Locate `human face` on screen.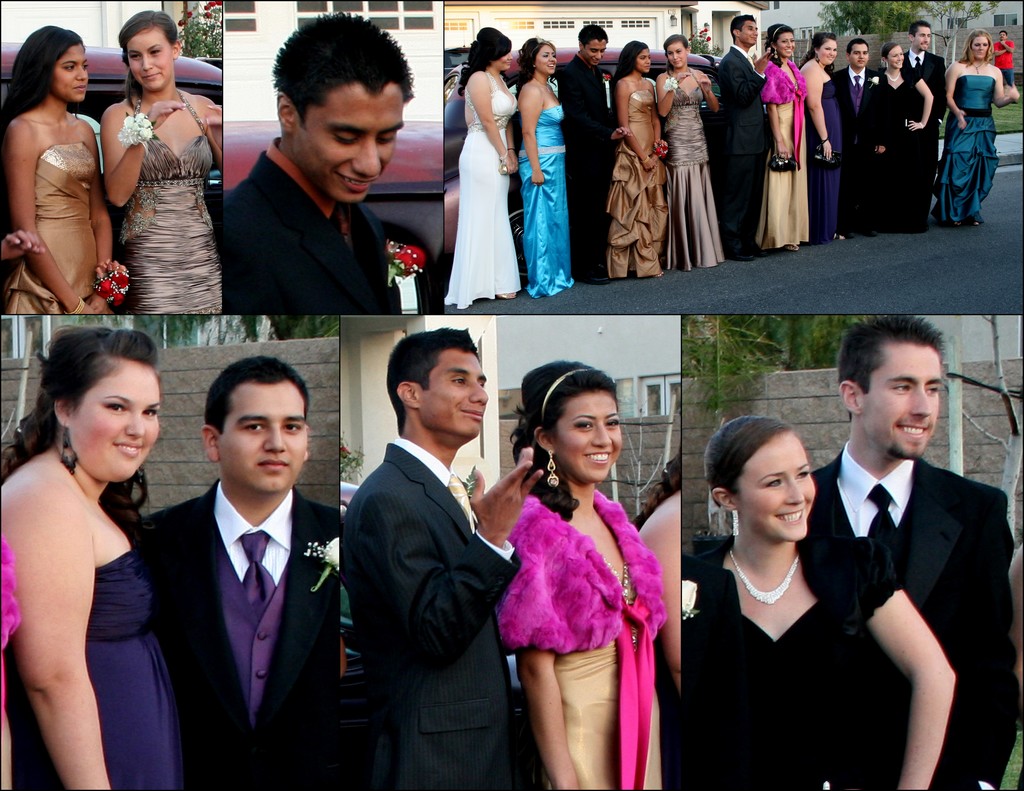
On screen at <box>856,334,931,465</box>.
